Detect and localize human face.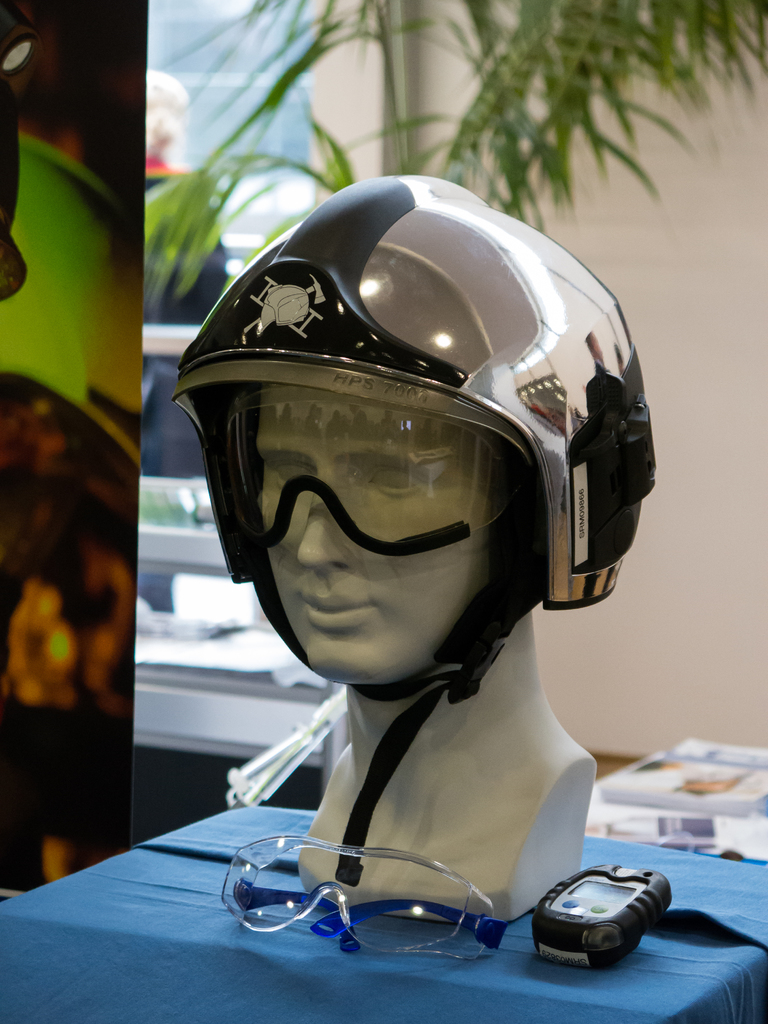
Localized at left=259, top=384, right=497, bottom=699.
